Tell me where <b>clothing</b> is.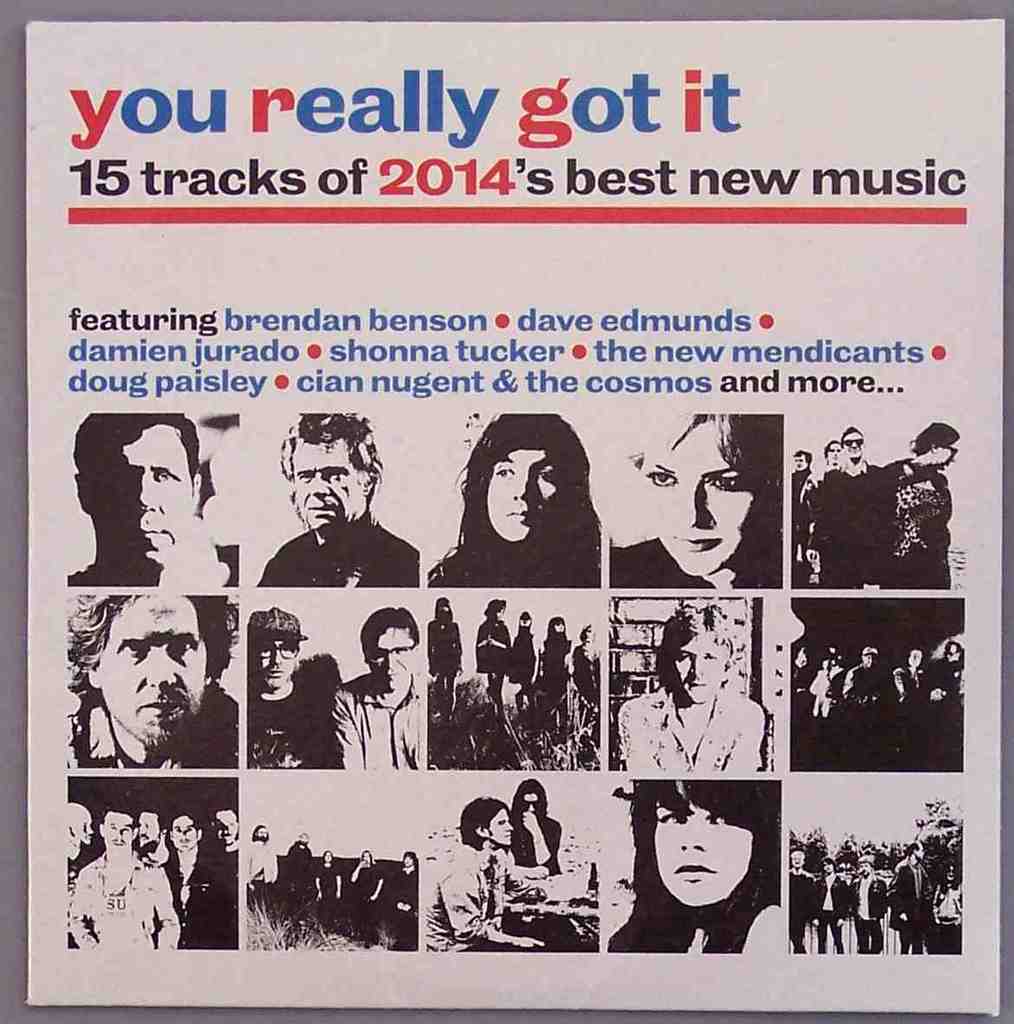
<b>clothing</b> is at [250, 837, 280, 907].
